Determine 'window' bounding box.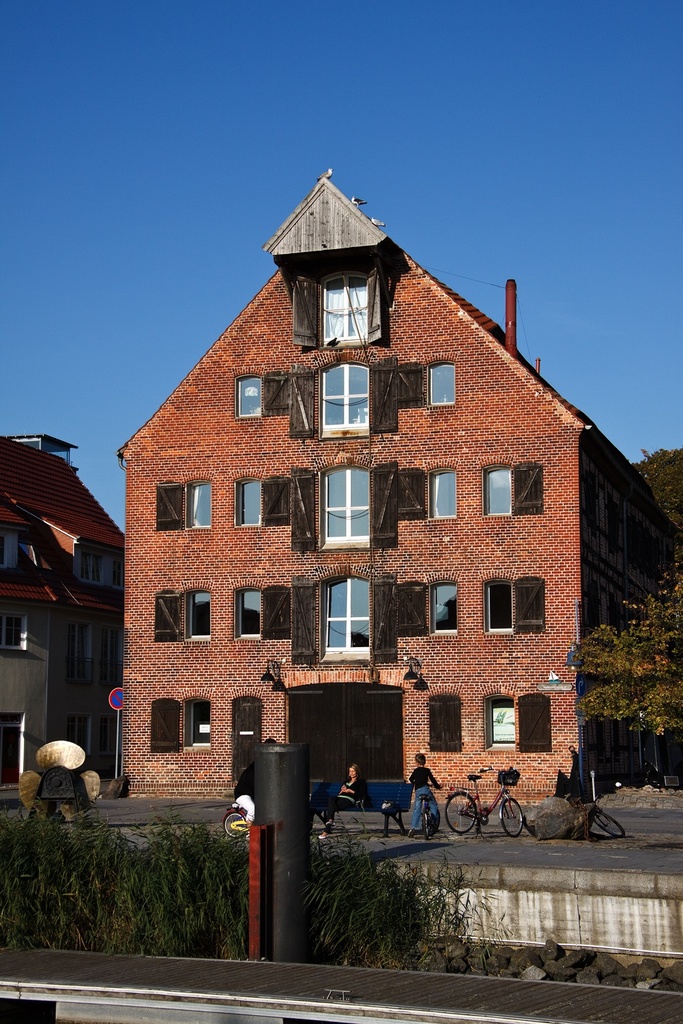
Determined: <region>227, 470, 294, 530</region>.
